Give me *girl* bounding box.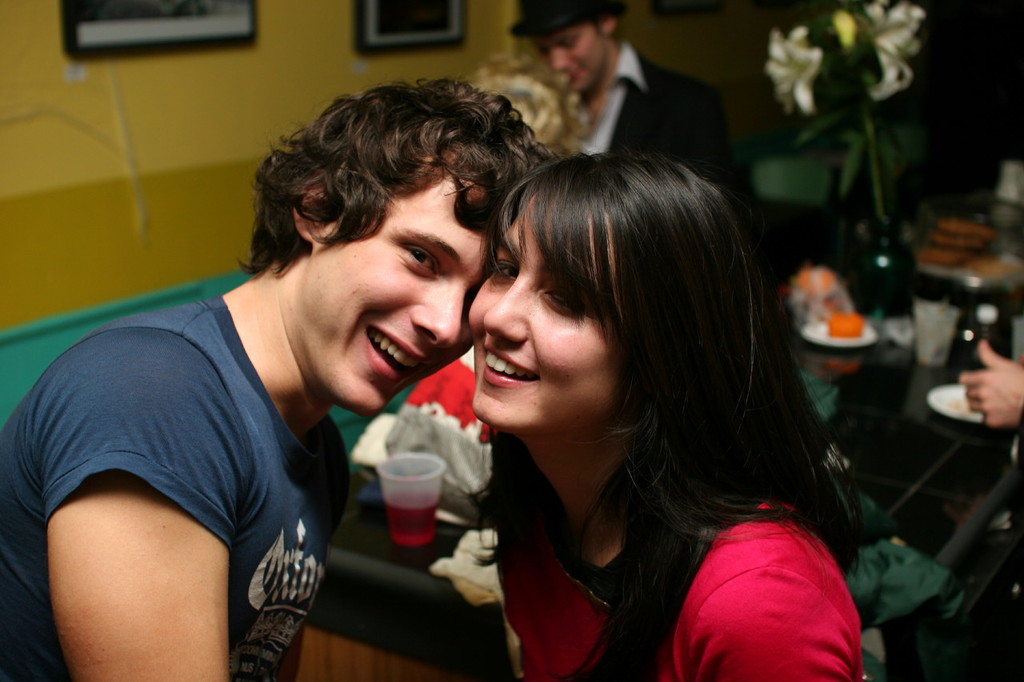
Rect(439, 137, 887, 681).
